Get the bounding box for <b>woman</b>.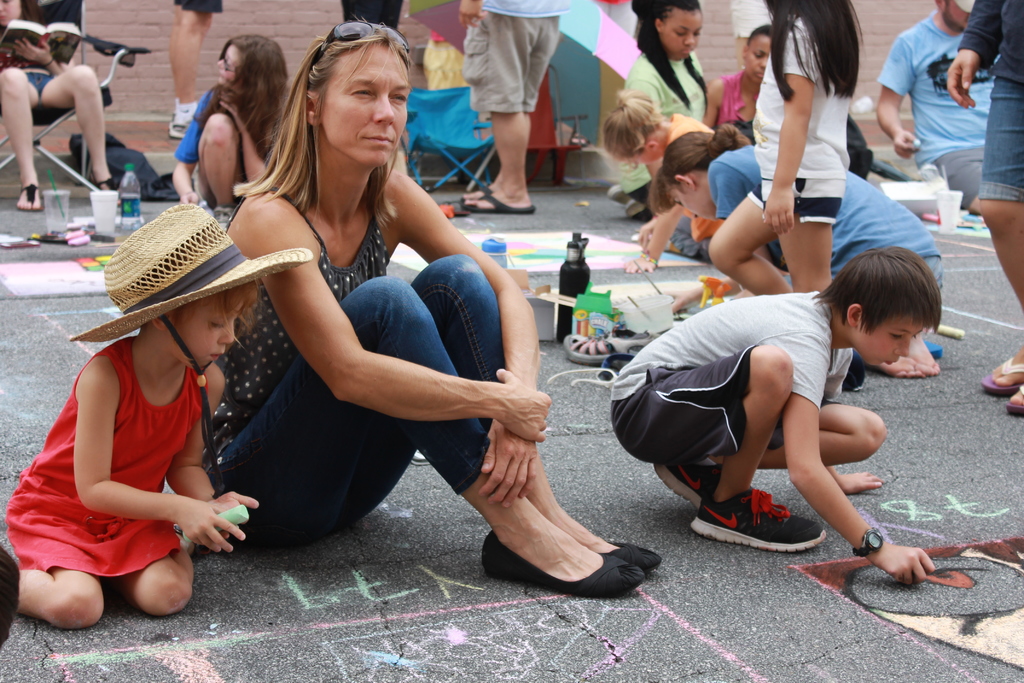
197/18/664/596.
